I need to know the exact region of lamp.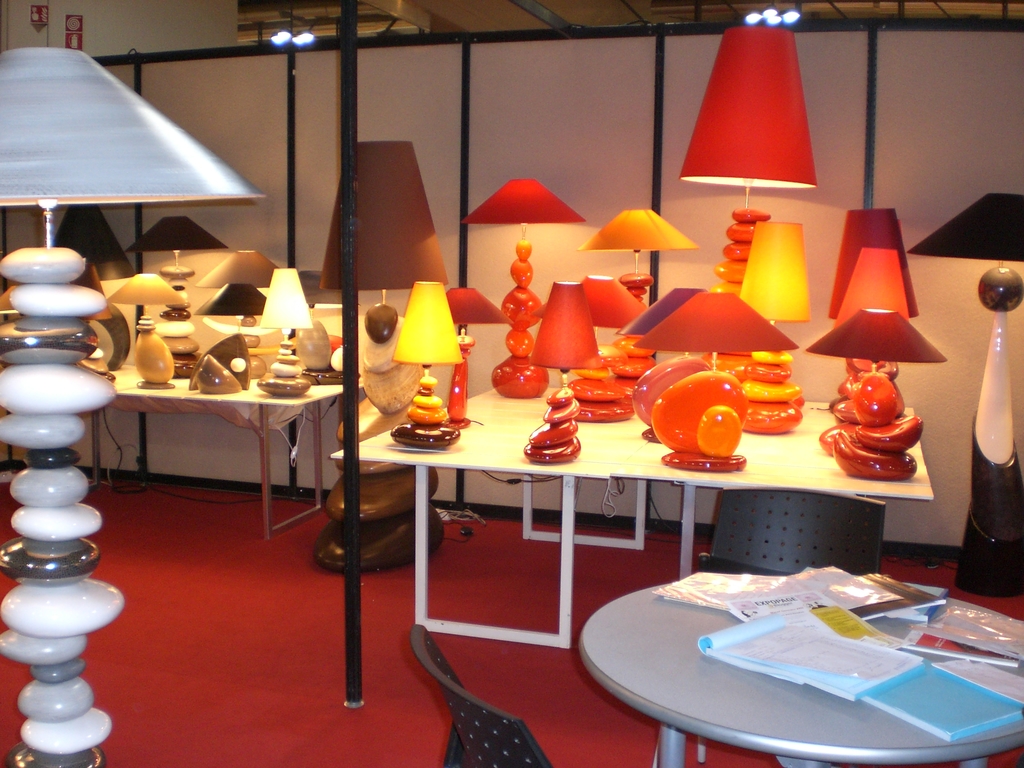
Region: {"left": 521, "top": 280, "right": 606, "bottom": 465}.
